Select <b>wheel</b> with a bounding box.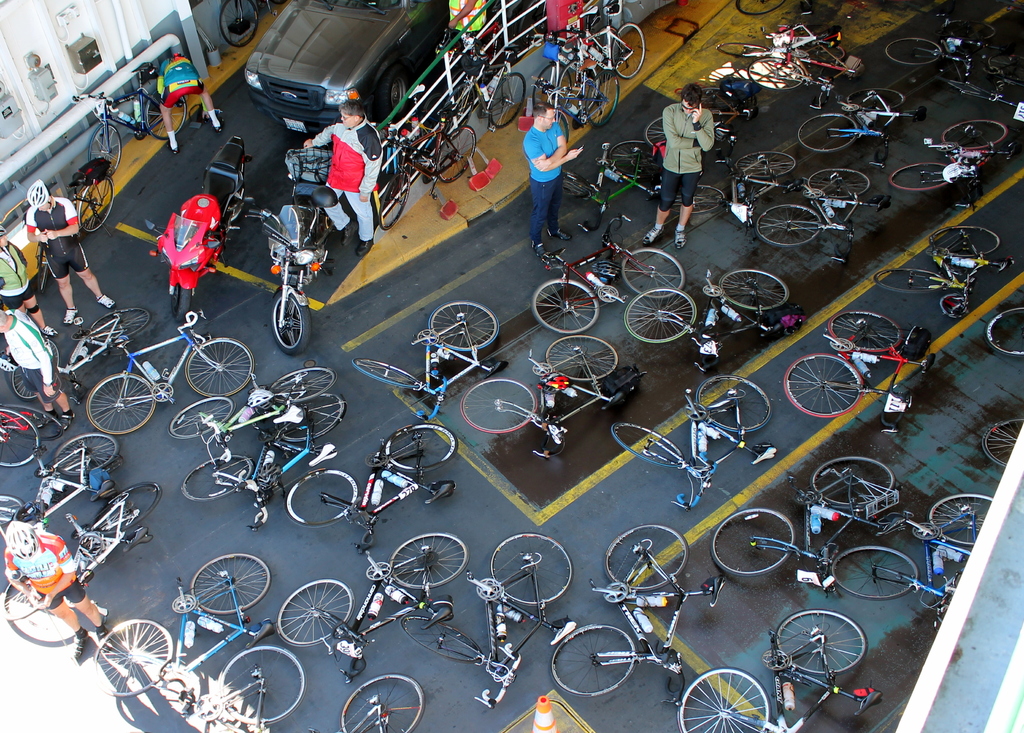
locate(548, 626, 641, 697).
